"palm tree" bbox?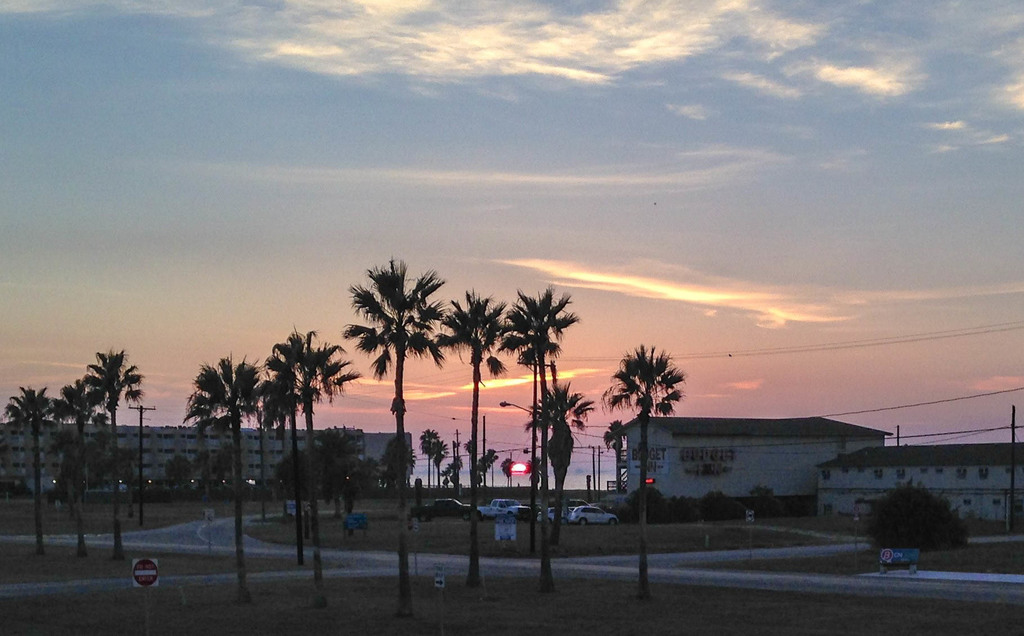
613/347/673/595
